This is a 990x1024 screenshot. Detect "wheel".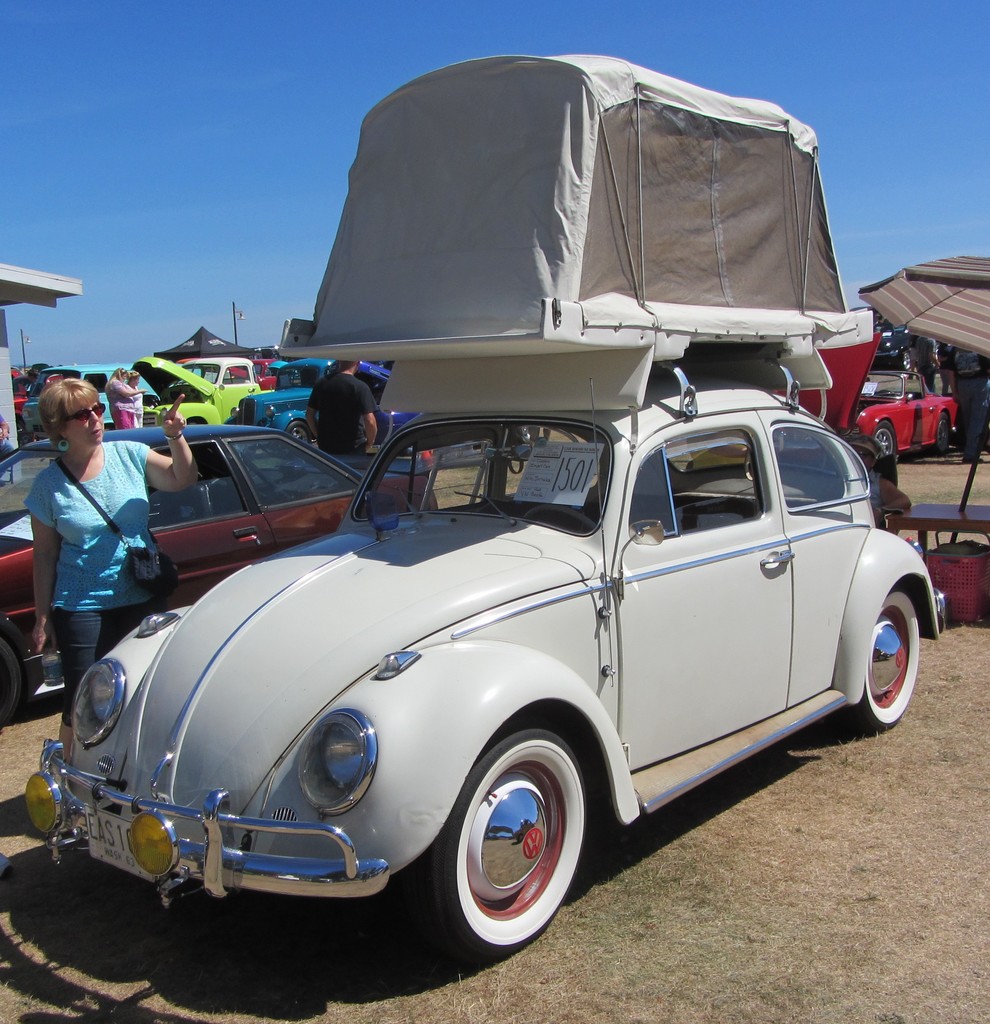
Rect(0, 631, 32, 743).
